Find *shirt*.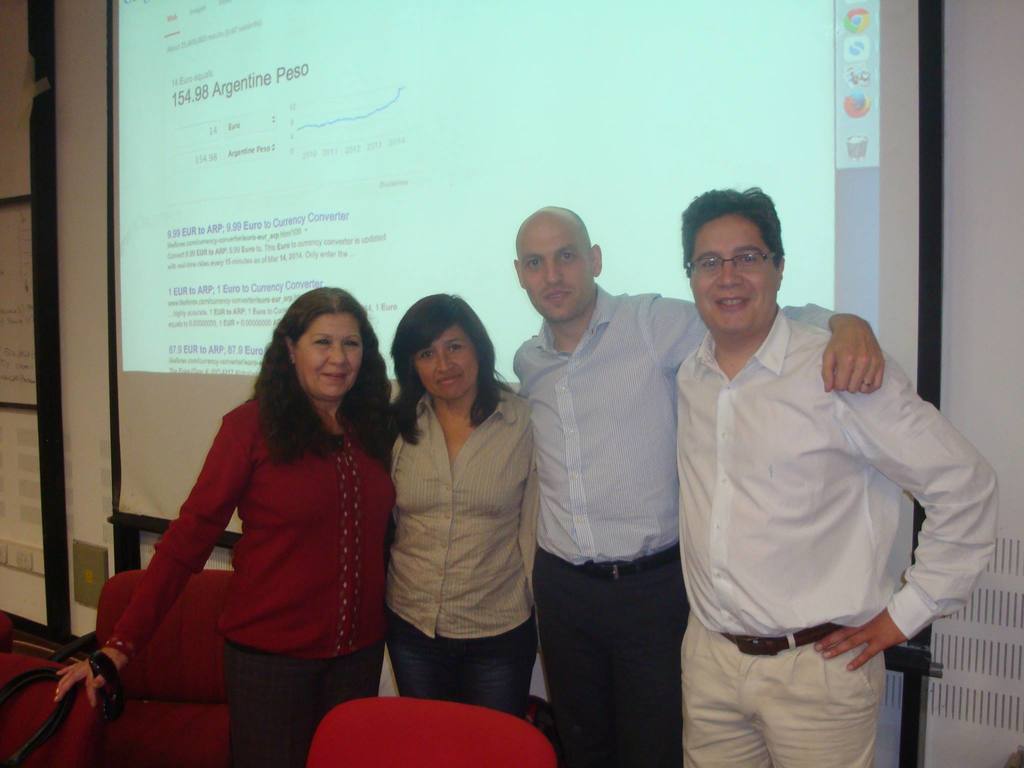
648, 306, 975, 703.
